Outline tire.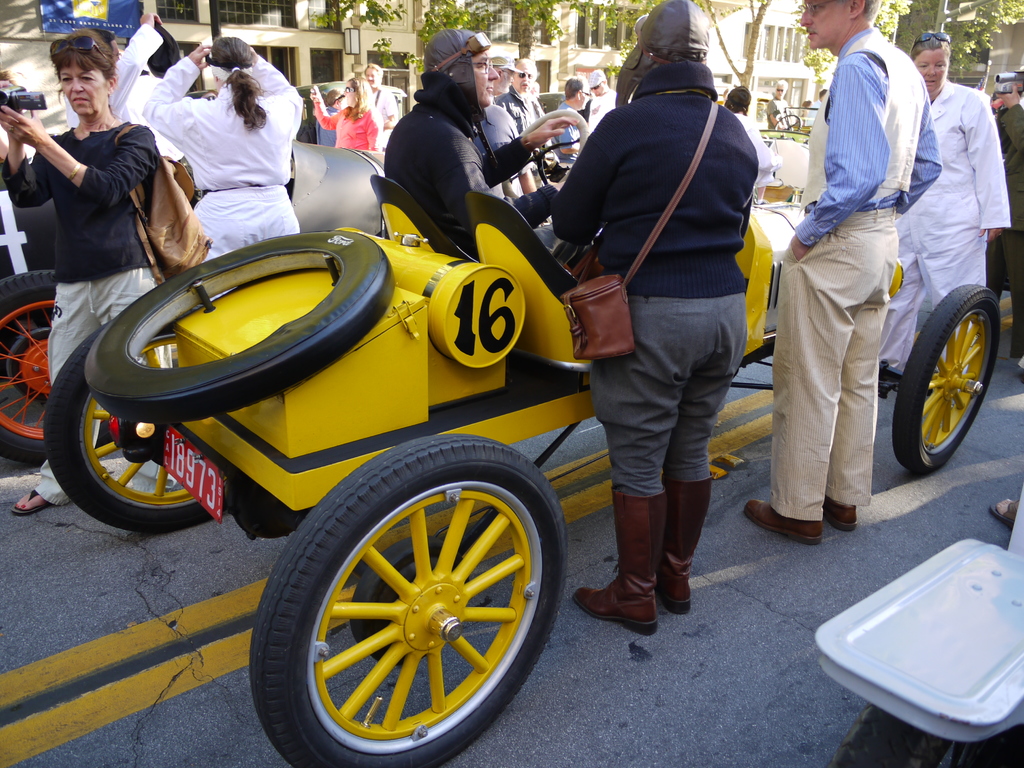
Outline: 0, 272, 56, 467.
